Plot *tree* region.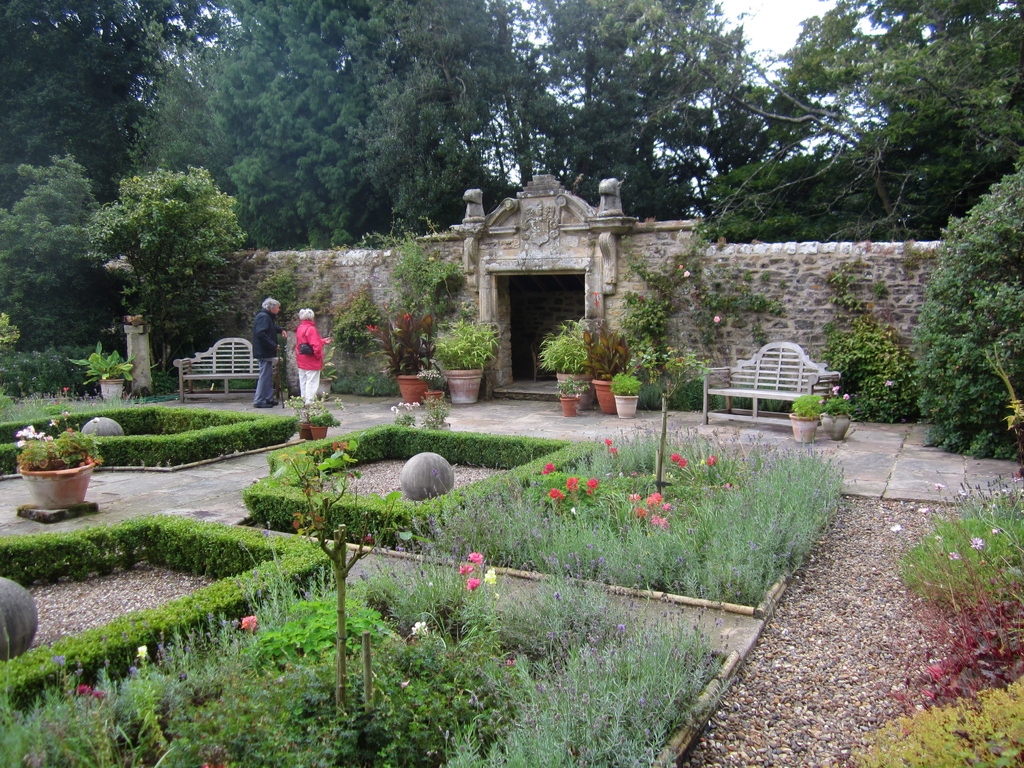
Plotted at detection(925, 163, 1023, 452).
